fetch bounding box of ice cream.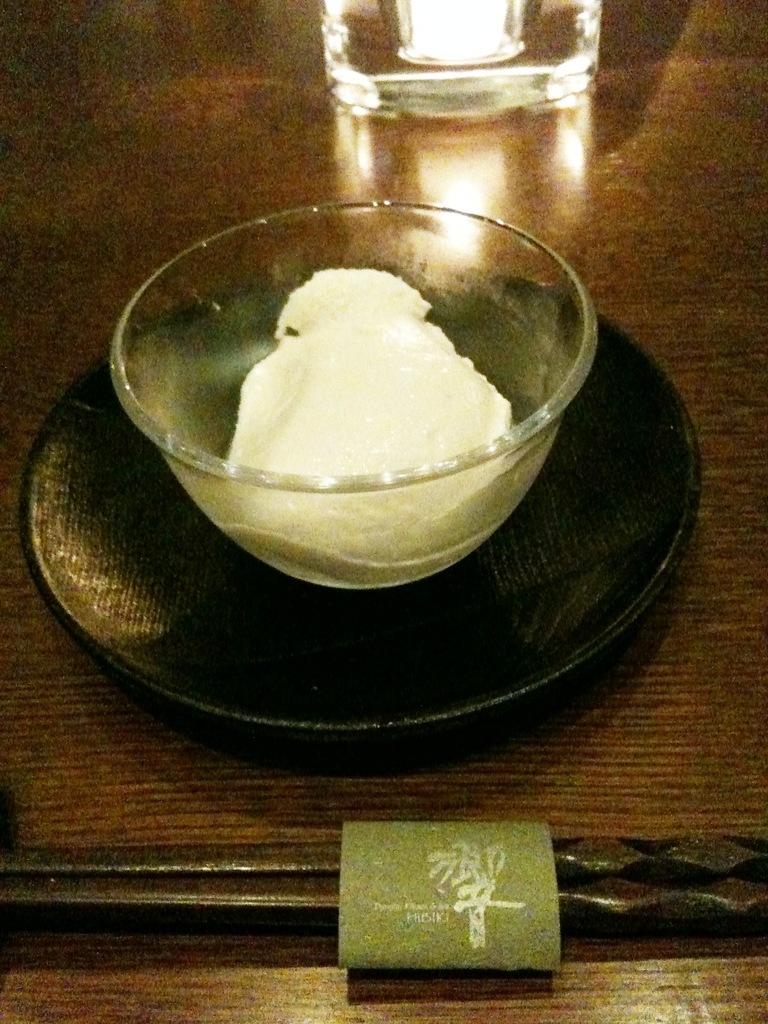
Bbox: pyautogui.locateOnScreen(223, 260, 524, 588).
